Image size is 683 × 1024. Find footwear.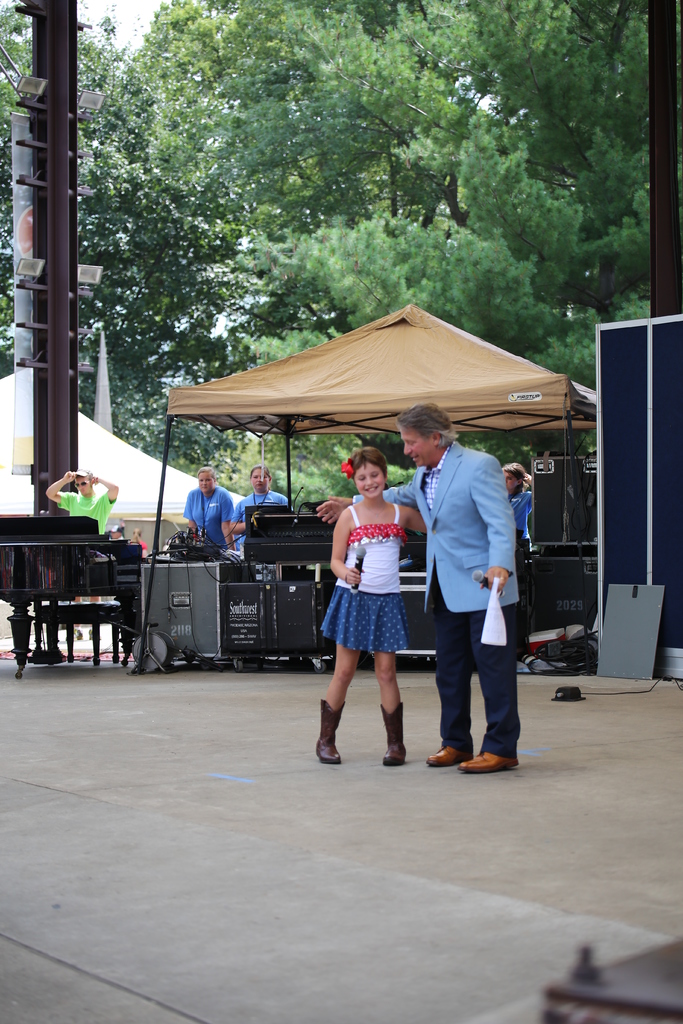
[458,748,516,772].
